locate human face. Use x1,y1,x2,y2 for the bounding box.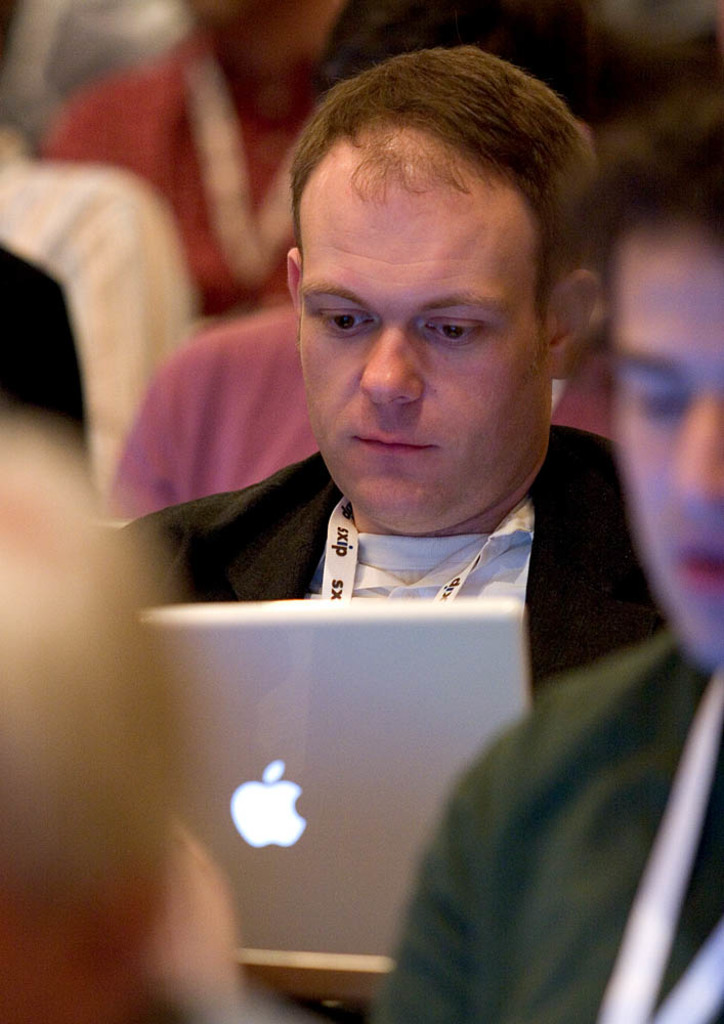
294,174,551,532.
